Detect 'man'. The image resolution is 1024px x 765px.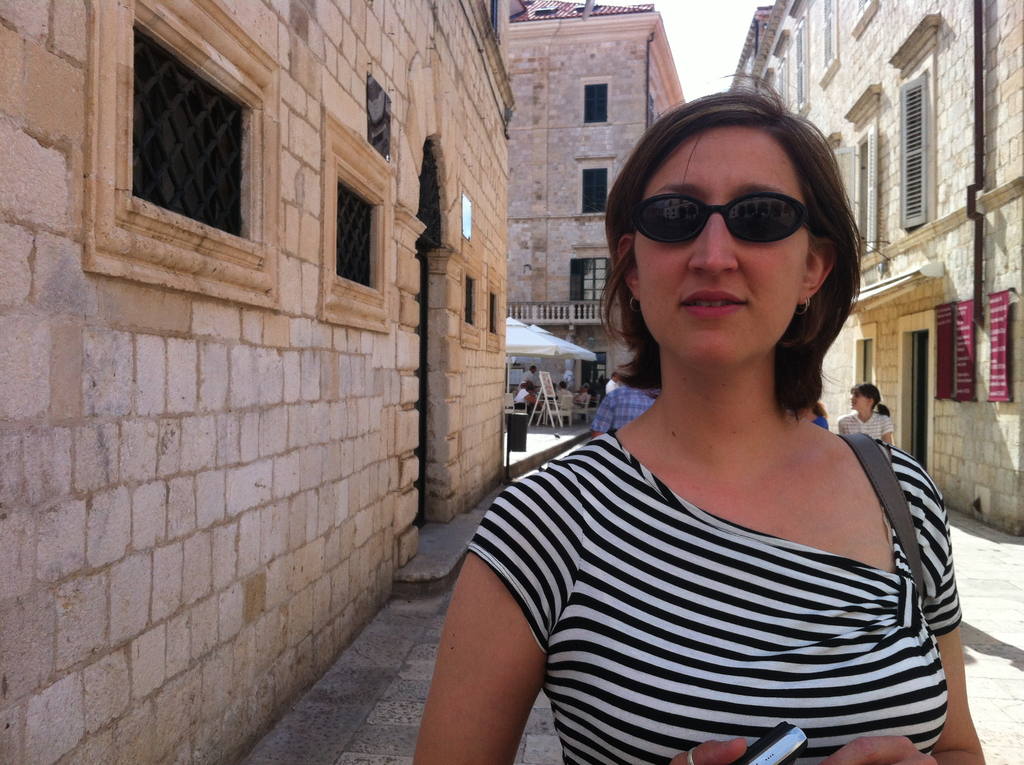
l=557, t=381, r=569, b=426.
